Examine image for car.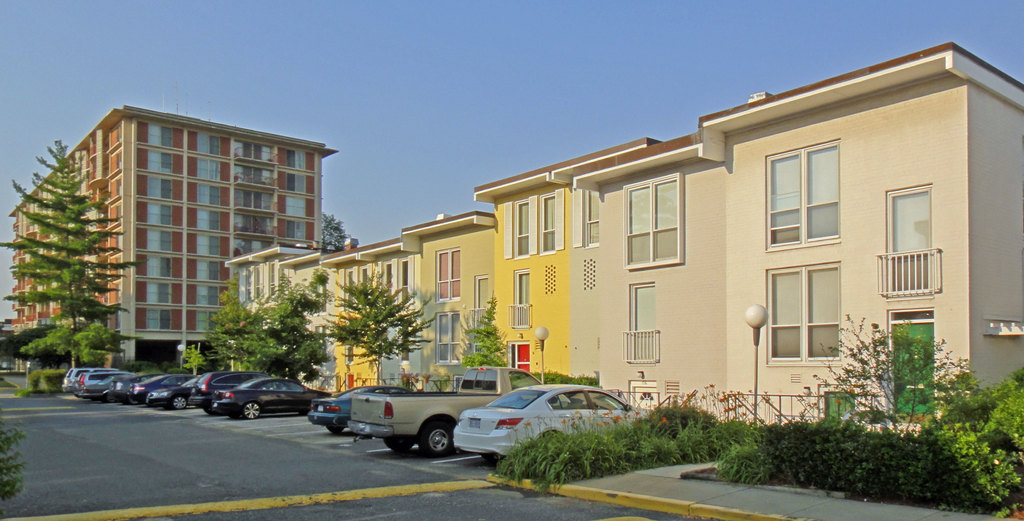
Examination result: box=[449, 385, 648, 465].
